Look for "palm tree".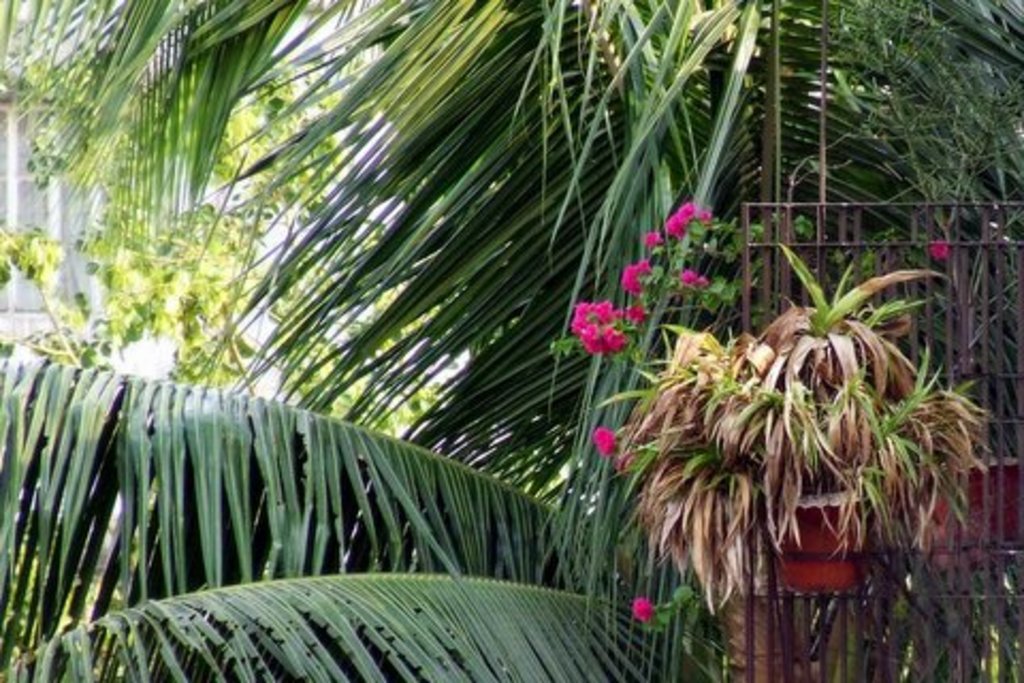
Found: select_region(0, 0, 1022, 681).
